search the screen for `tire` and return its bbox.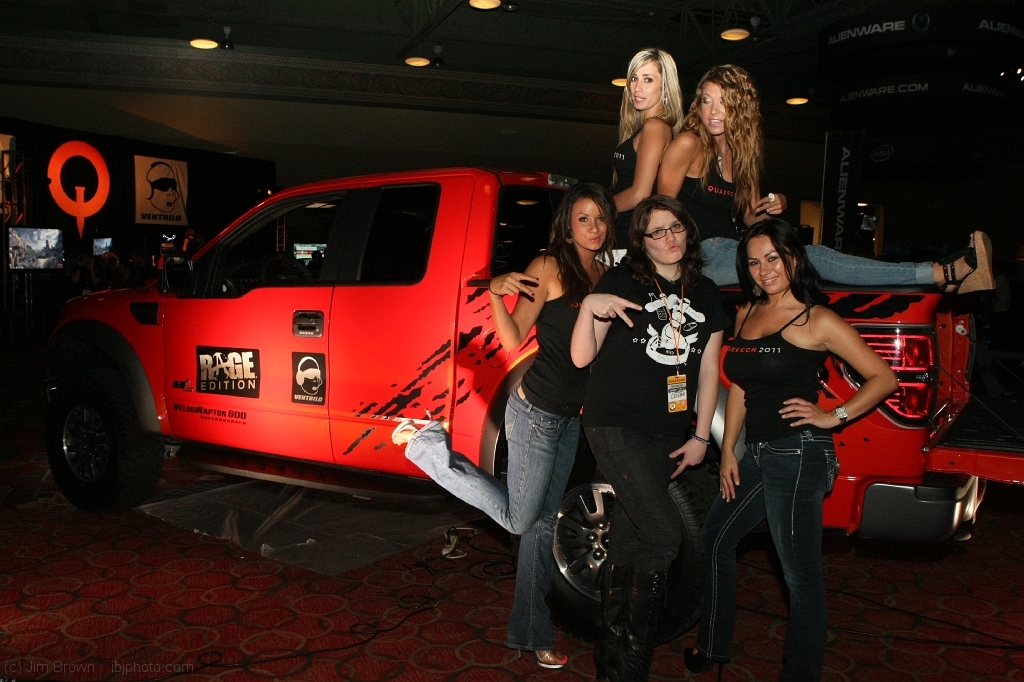
Found: box=[544, 464, 716, 647].
